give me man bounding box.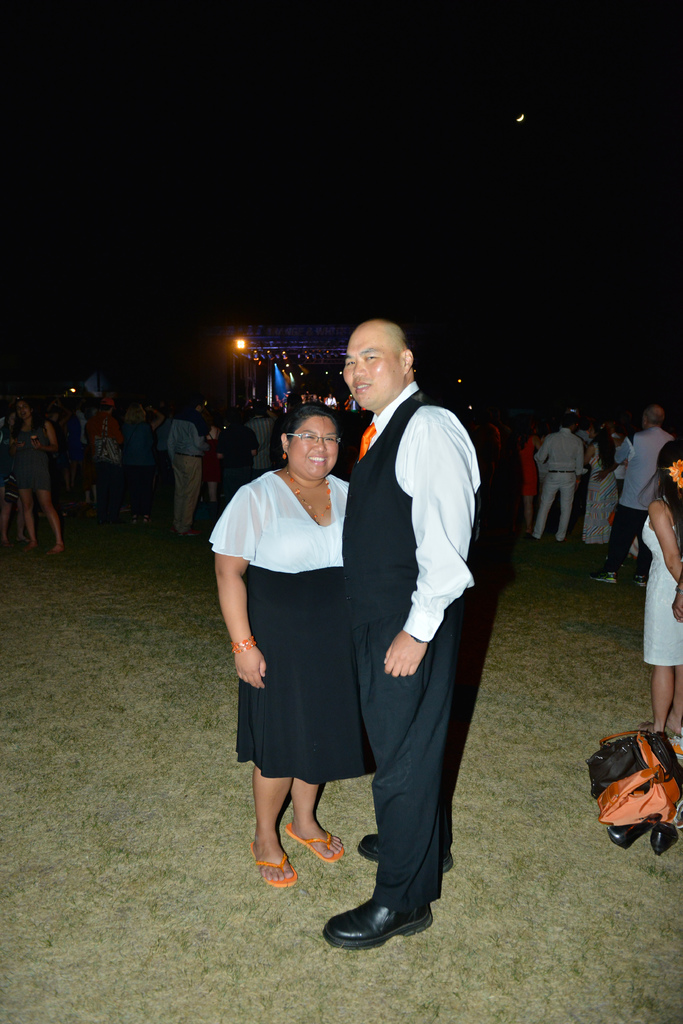
<region>169, 406, 206, 538</region>.
